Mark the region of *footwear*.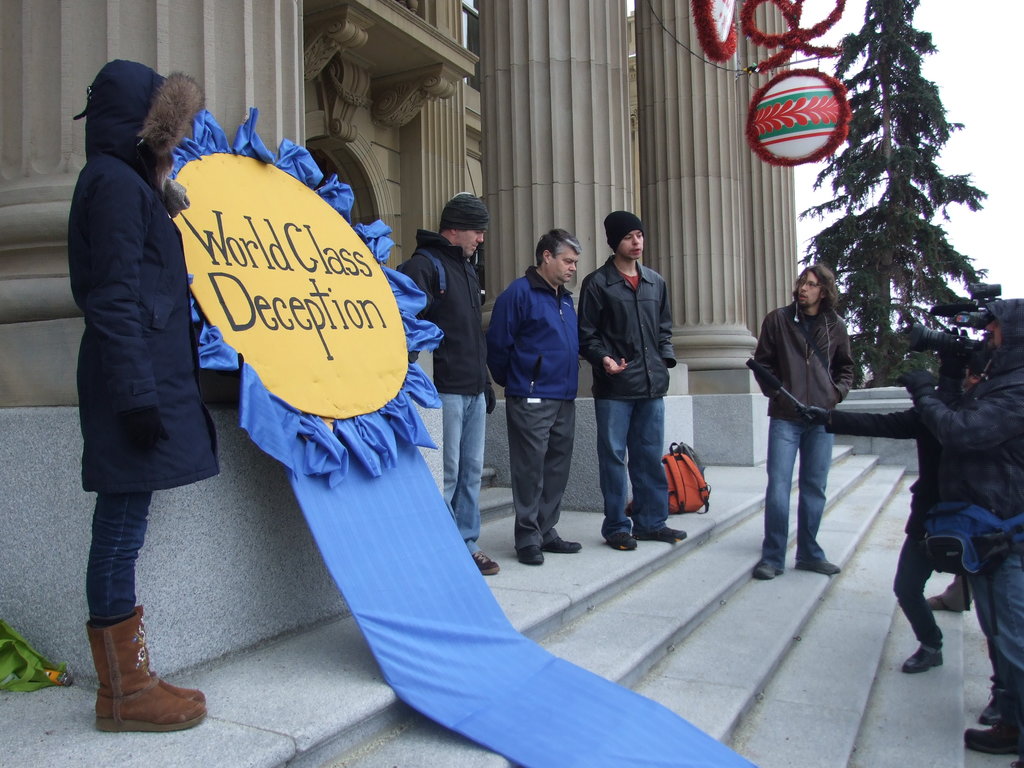
Region: (751, 559, 783, 580).
